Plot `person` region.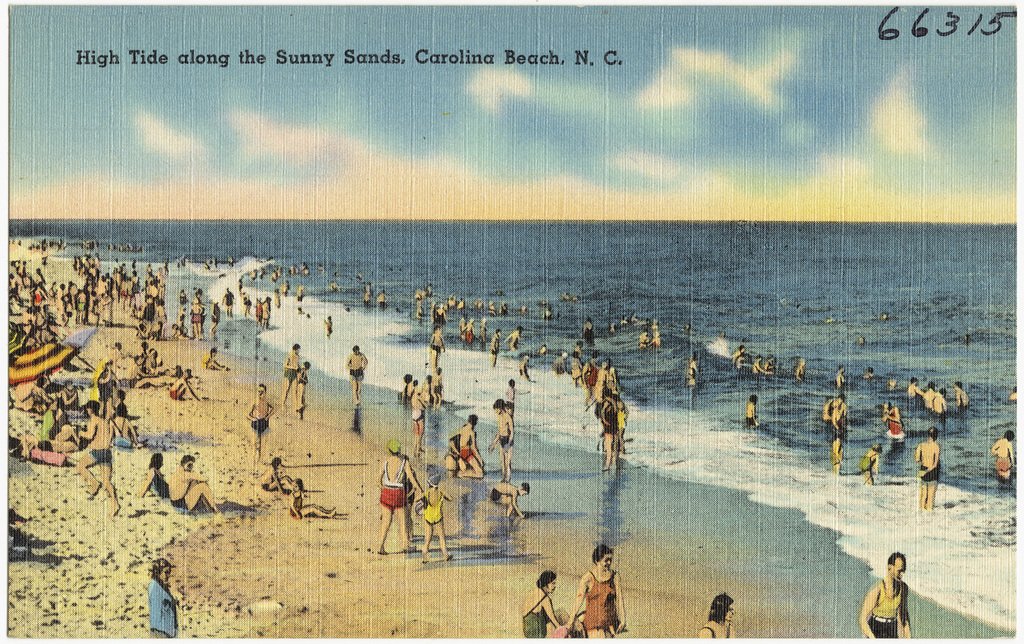
Plotted at (929, 384, 943, 421).
